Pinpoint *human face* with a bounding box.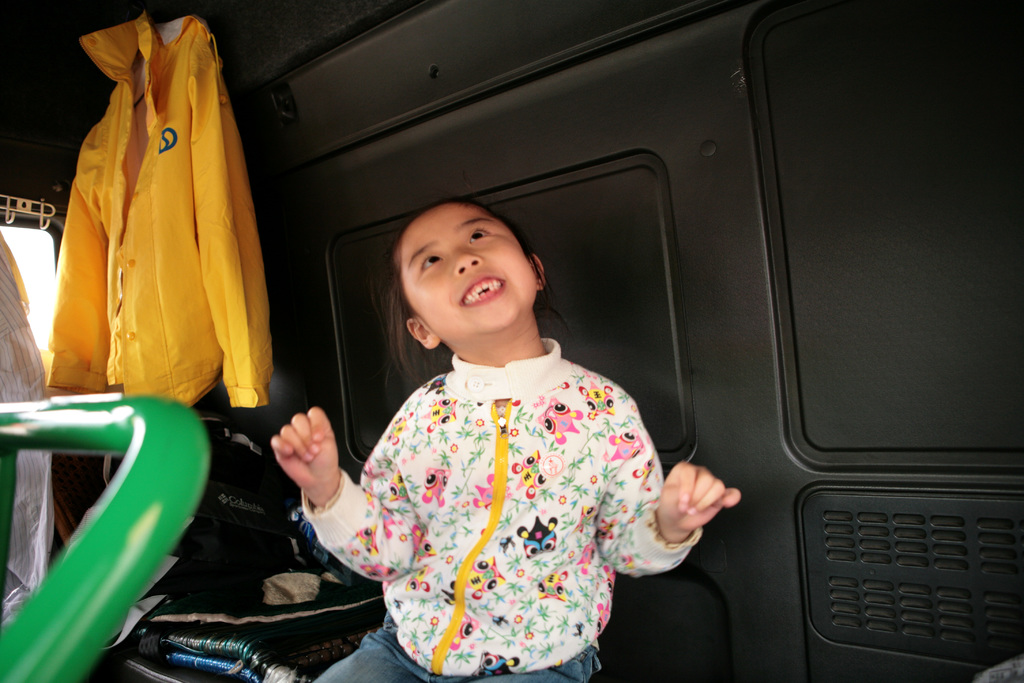
bbox=[398, 209, 540, 340].
